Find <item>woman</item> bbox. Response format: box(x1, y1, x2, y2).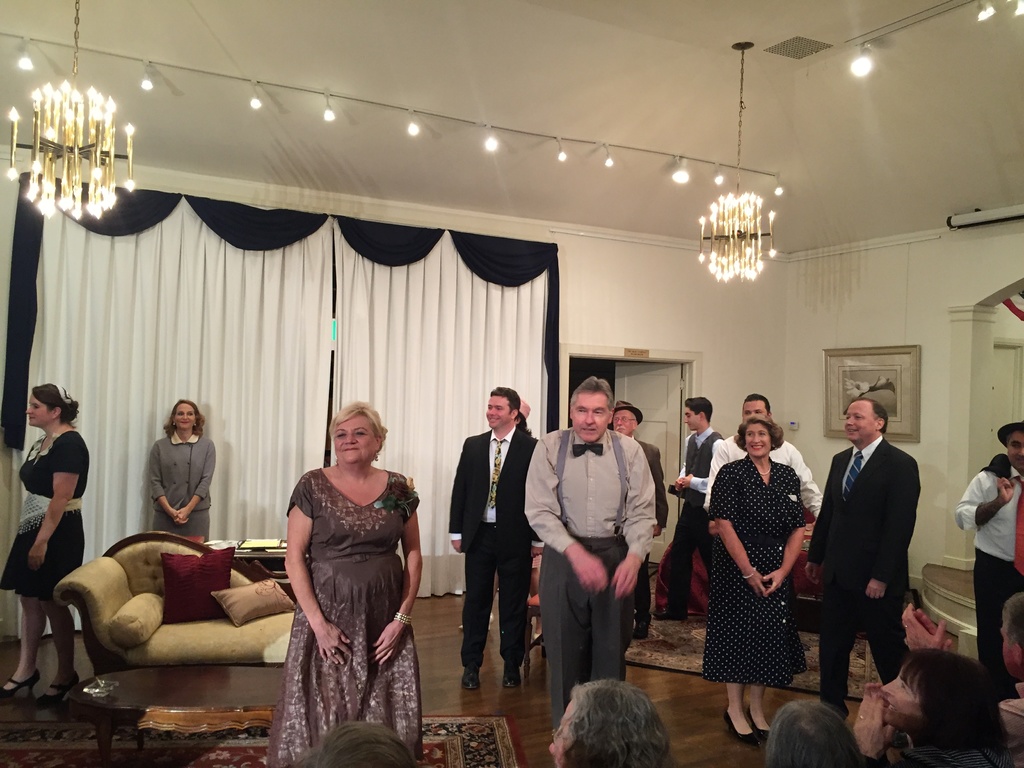
box(268, 396, 413, 756).
